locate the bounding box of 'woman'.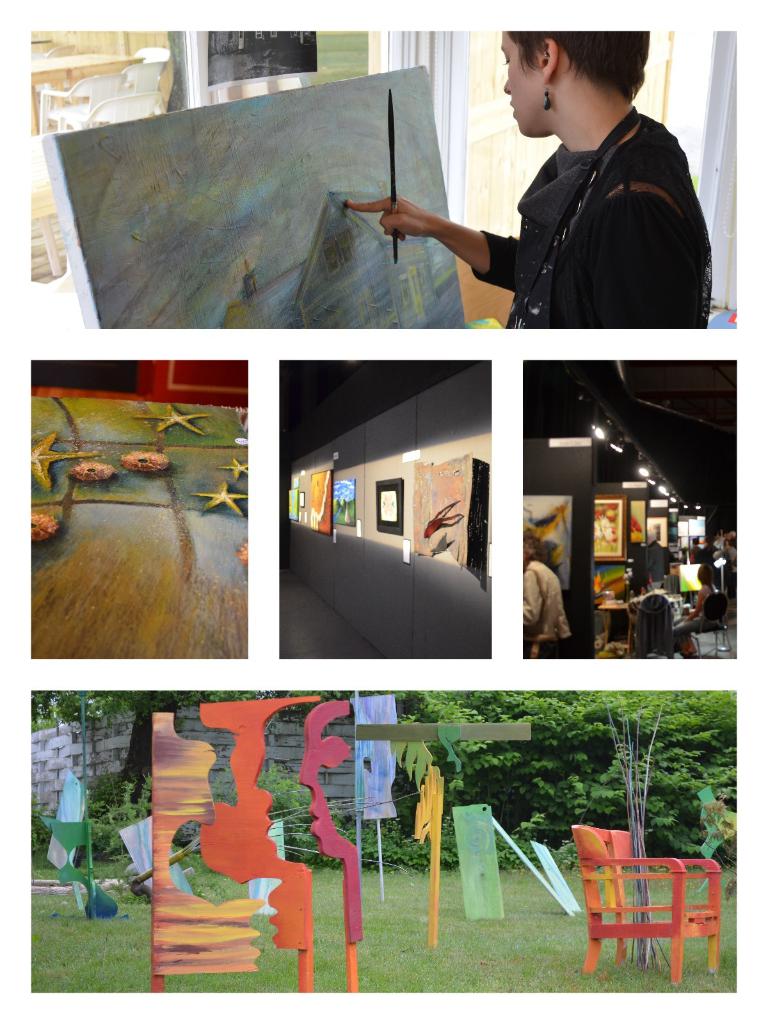
Bounding box: [left=334, top=28, right=710, bottom=335].
